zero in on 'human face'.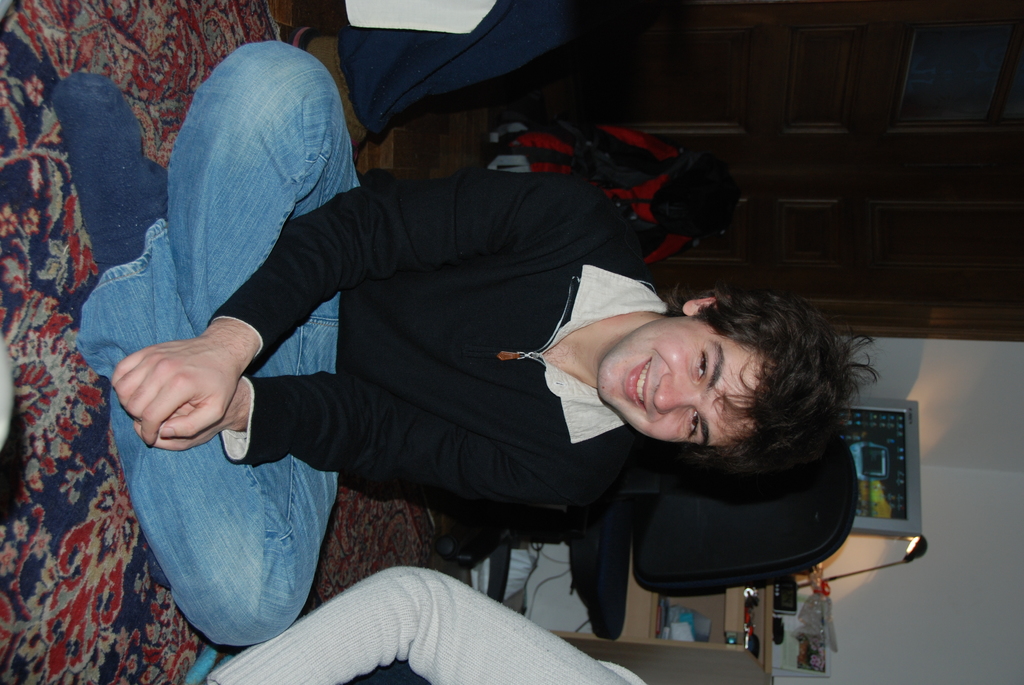
Zeroed in: 602 320 775 447.
